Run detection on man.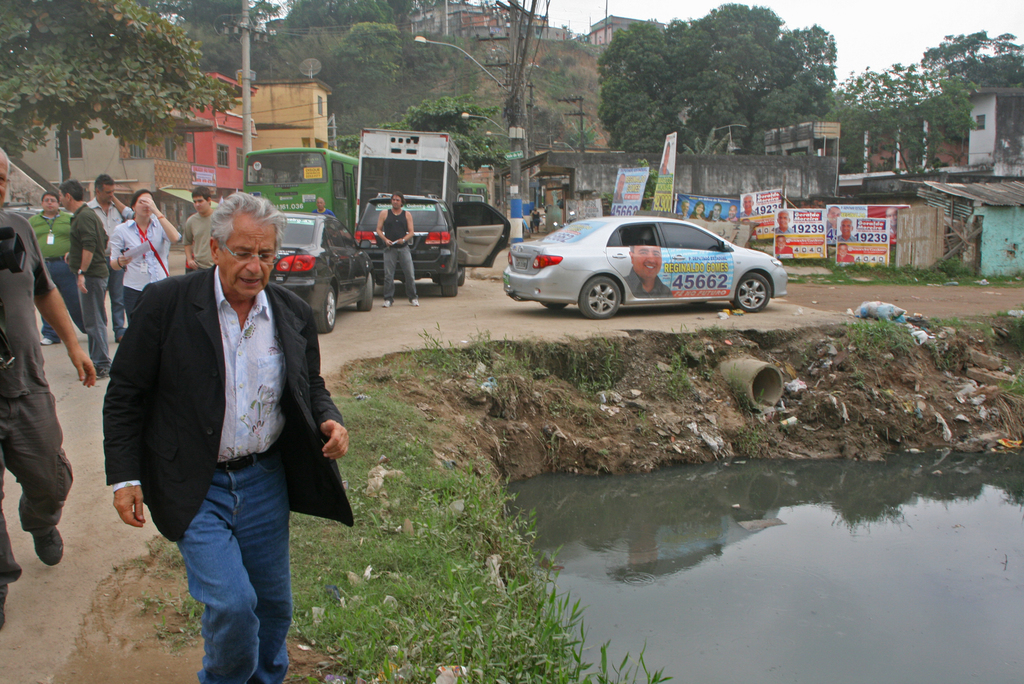
Result: locate(678, 199, 691, 219).
